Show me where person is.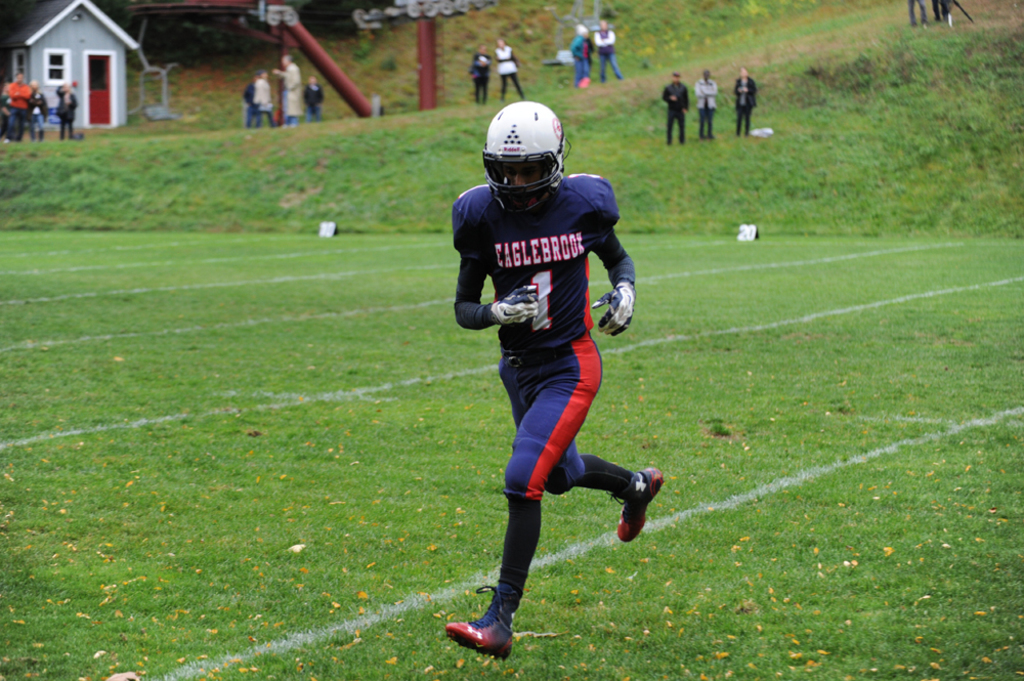
person is at Rect(275, 55, 303, 126).
